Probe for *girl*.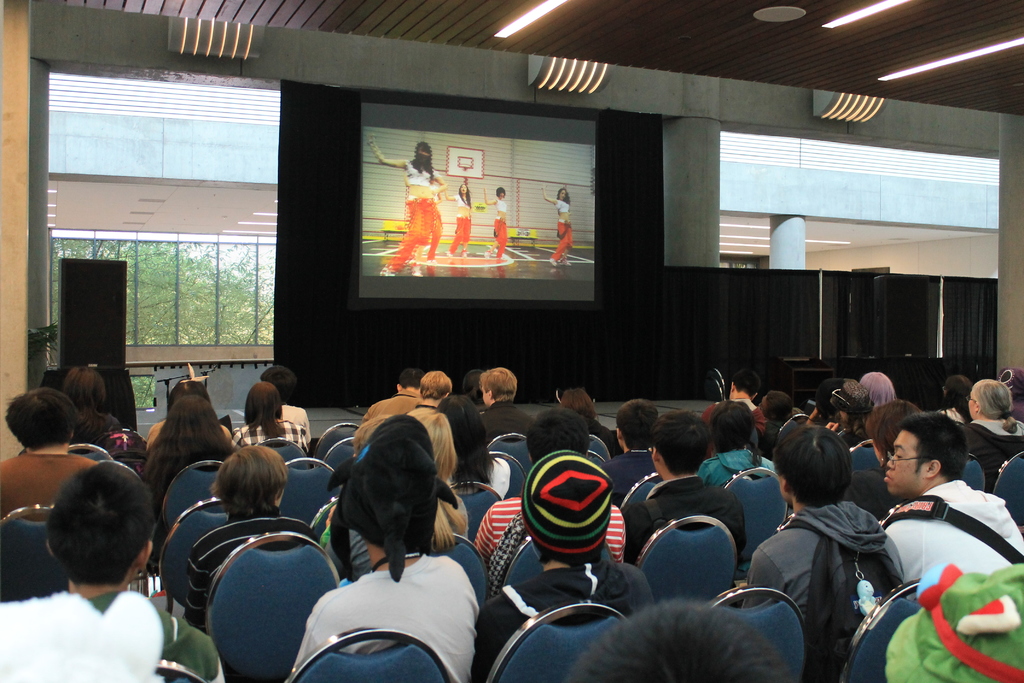
Probe result: Rect(540, 185, 572, 268).
